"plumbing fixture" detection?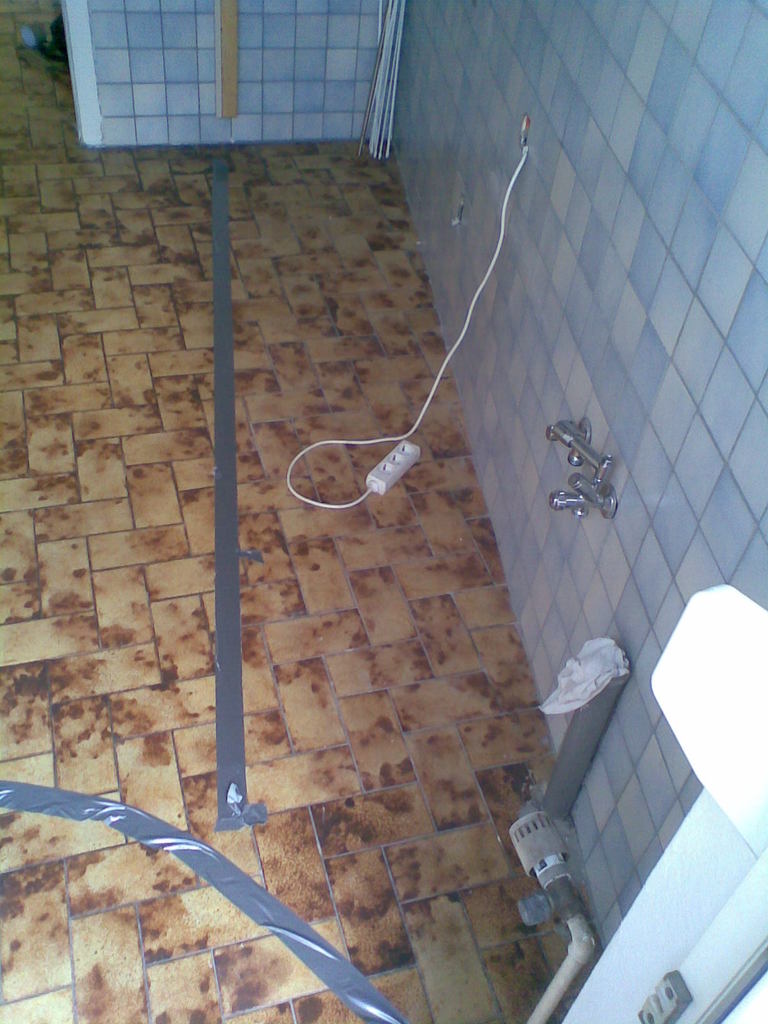
x1=548, y1=422, x2=622, y2=518
